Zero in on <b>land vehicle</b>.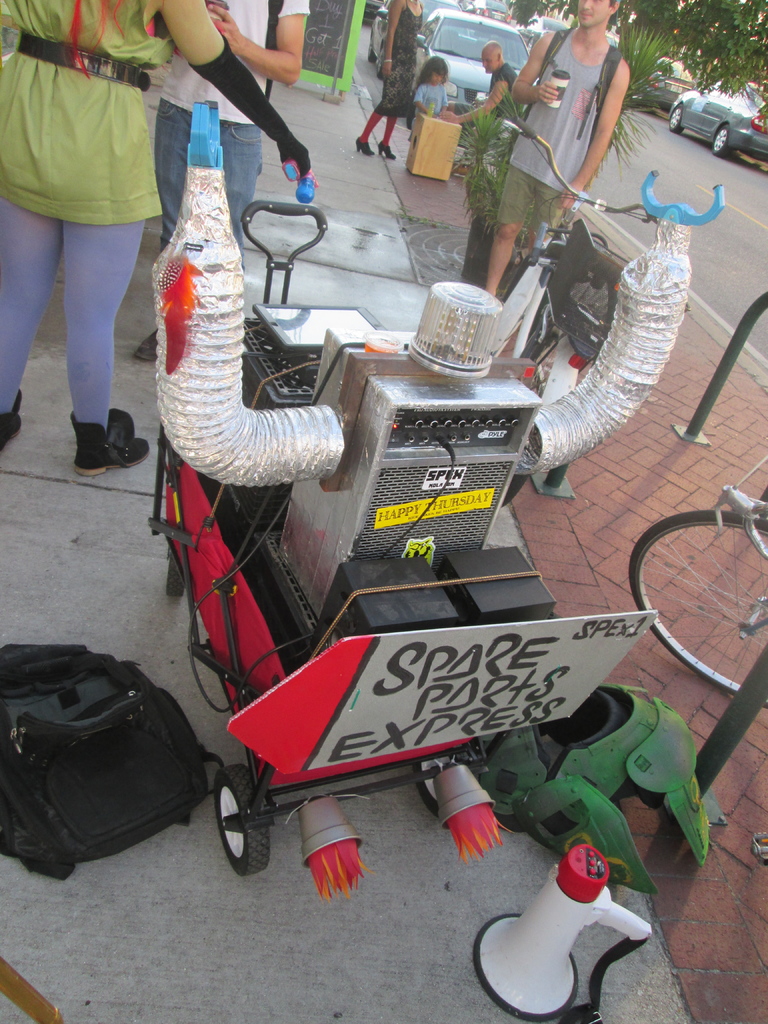
Zeroed in: 367/0/458/70.
